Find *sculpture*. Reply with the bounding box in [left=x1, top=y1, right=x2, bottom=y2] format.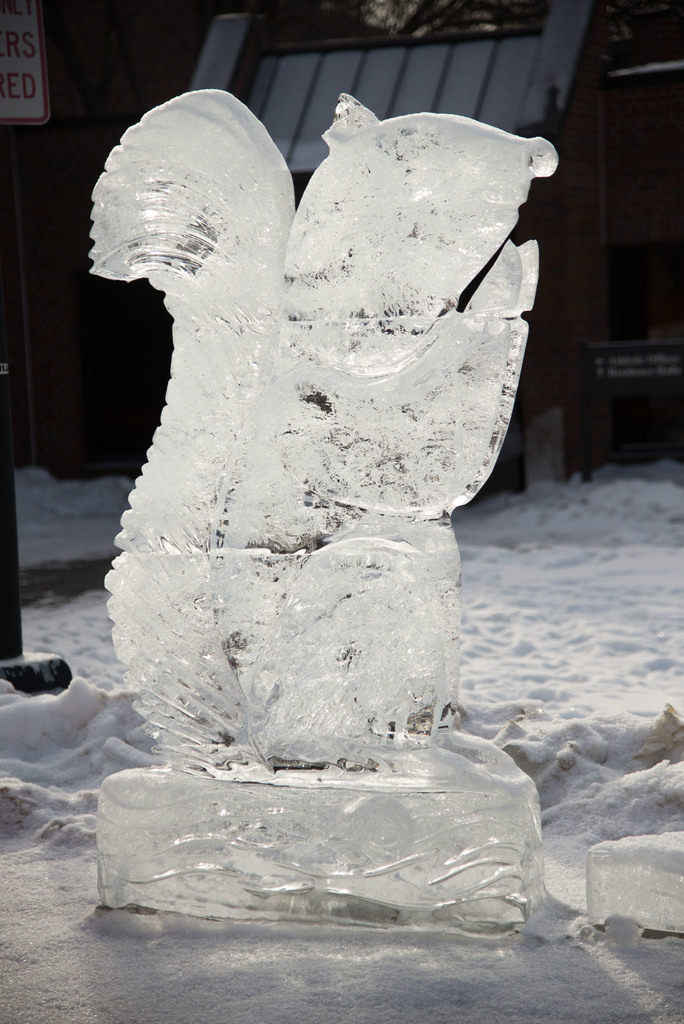
[left=101, top=0, right=564, bottom=879].
